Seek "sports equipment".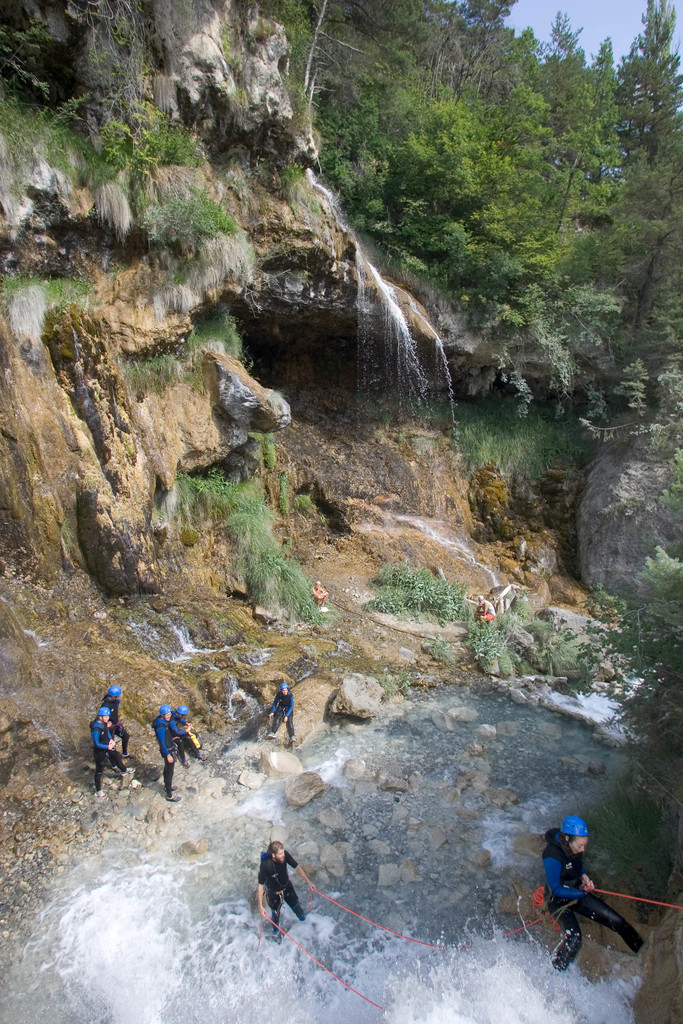
[556, 813, 595, 843].
